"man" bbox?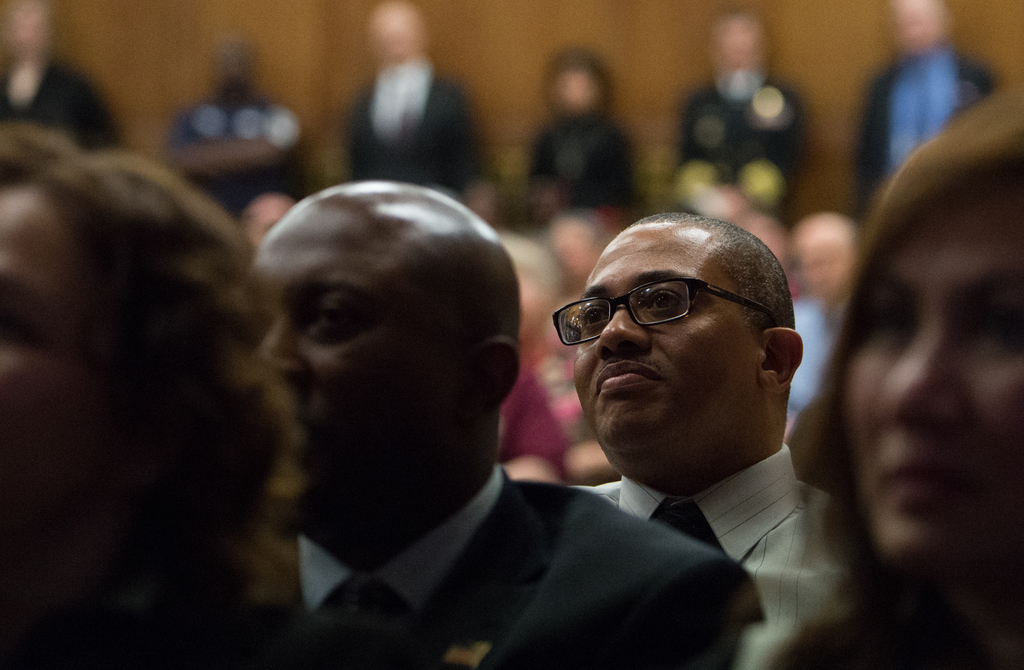
(left=339, top=0, right=500, bottom=218)
